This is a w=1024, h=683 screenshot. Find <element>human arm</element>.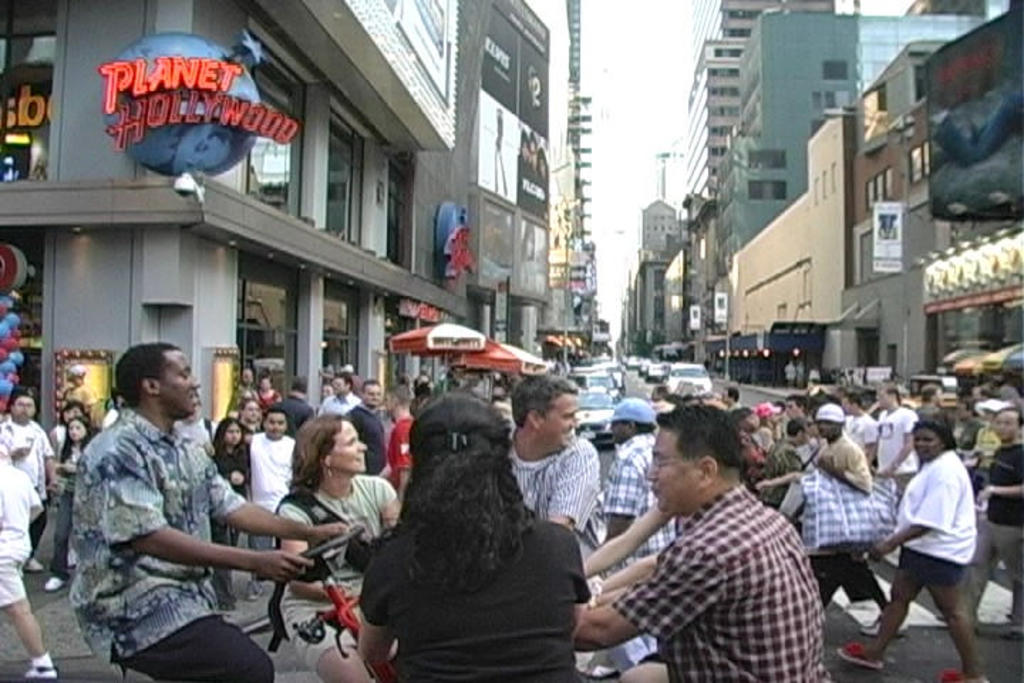
Bounding box: <region>767, 471, 796, 494</region>.
